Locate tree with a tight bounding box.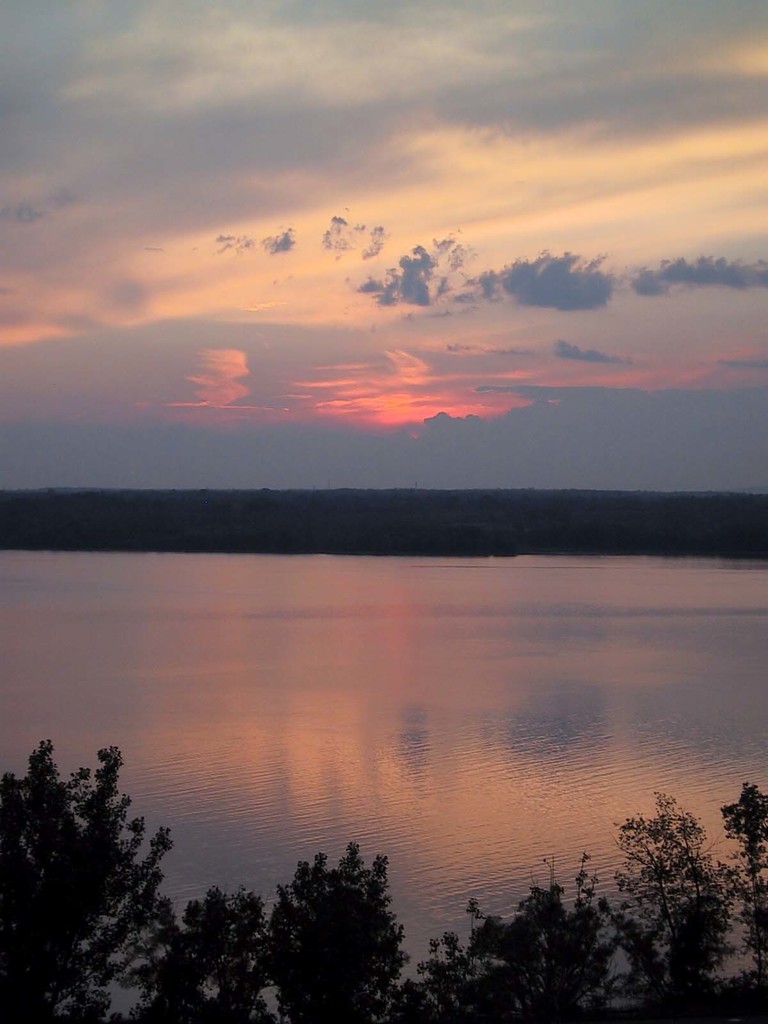
l=10, t=475, r=767, b=554.
